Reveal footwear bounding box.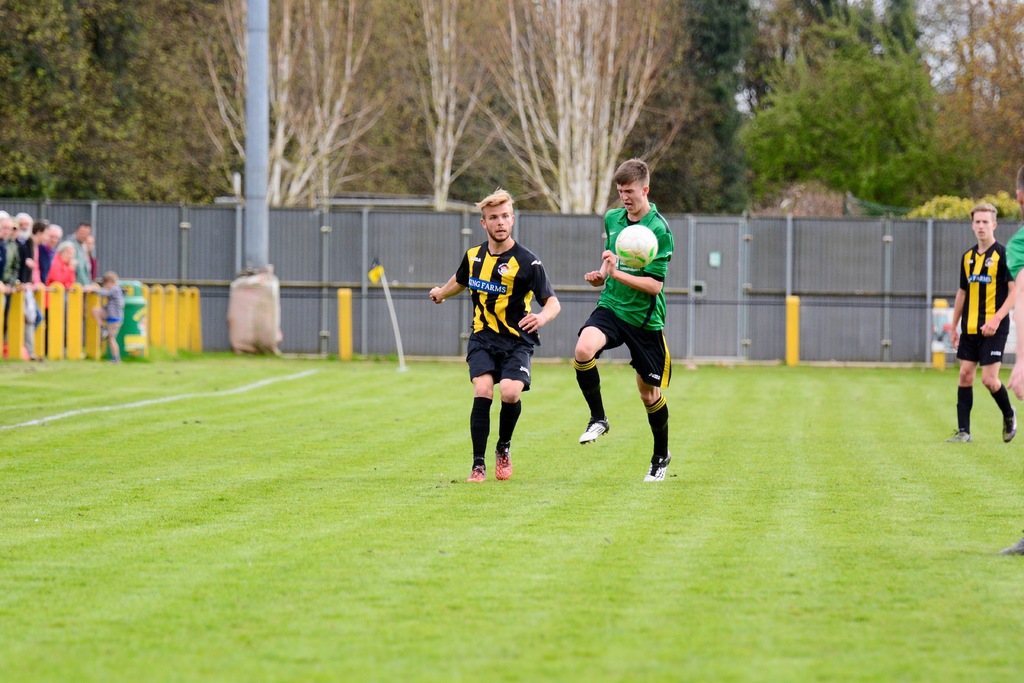
Revealed: locate(490, 451, 513, 483).
